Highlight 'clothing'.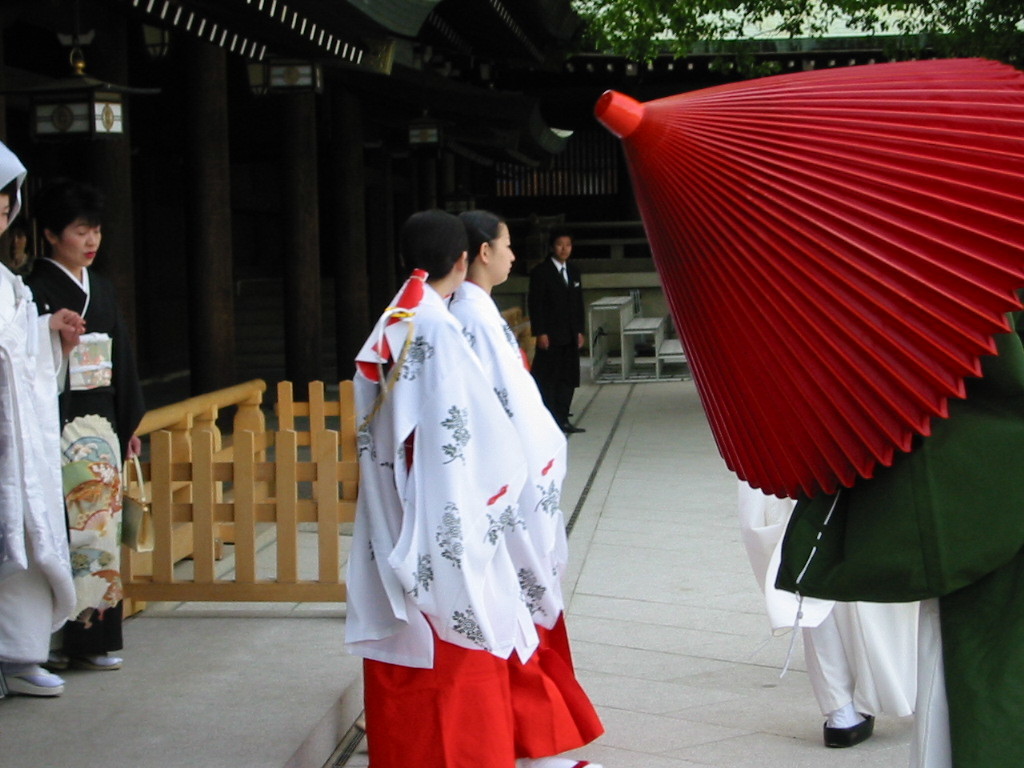
Highlighted region: {"x1": 531, "y1": 252, "x2": 586, "y2": 422}.
